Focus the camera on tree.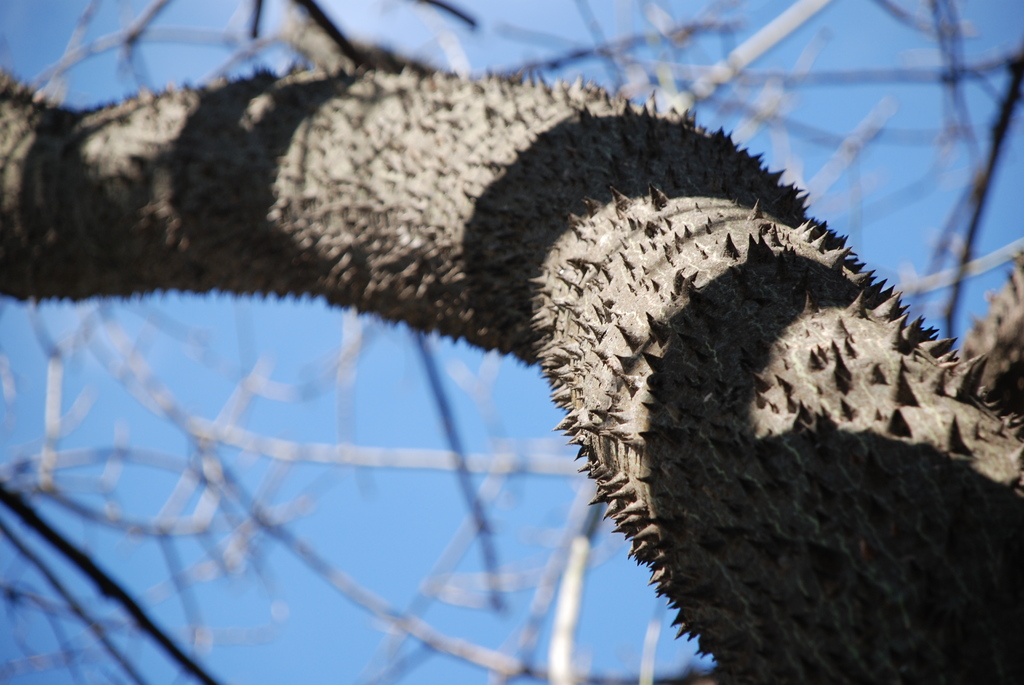
Focus region: x1=65, y1=21, x2=1023, y2=682.
